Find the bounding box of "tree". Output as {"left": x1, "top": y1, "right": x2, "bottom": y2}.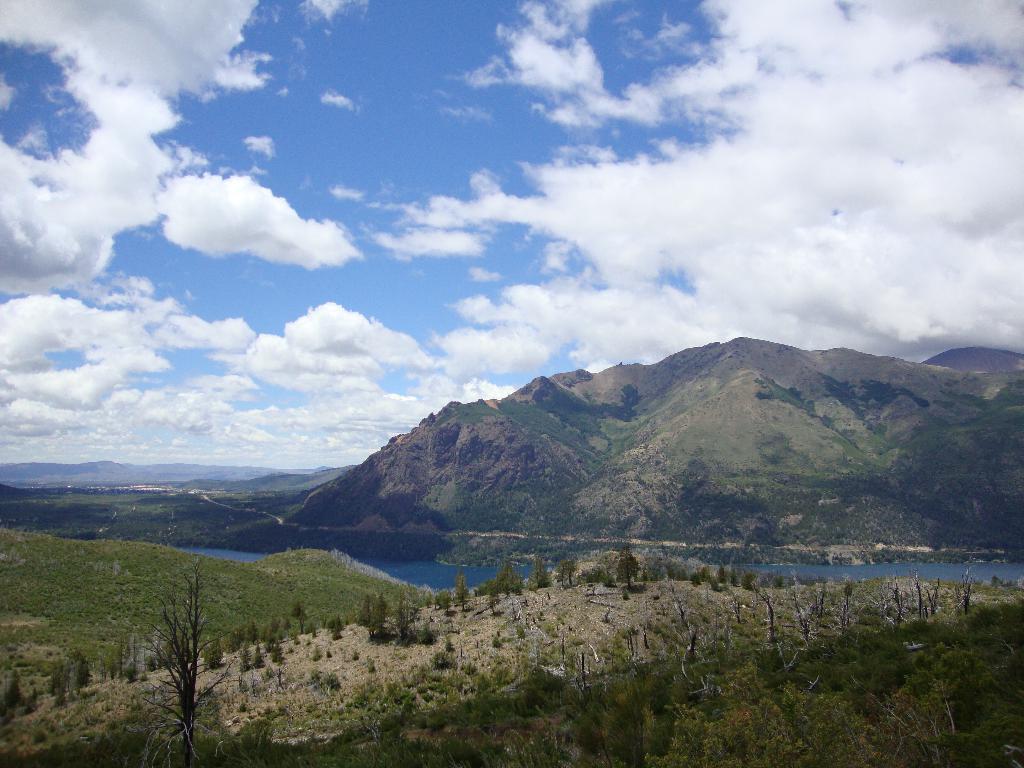
{"left": 483, "top": 577, "right": 500, "bottom": 616}.
